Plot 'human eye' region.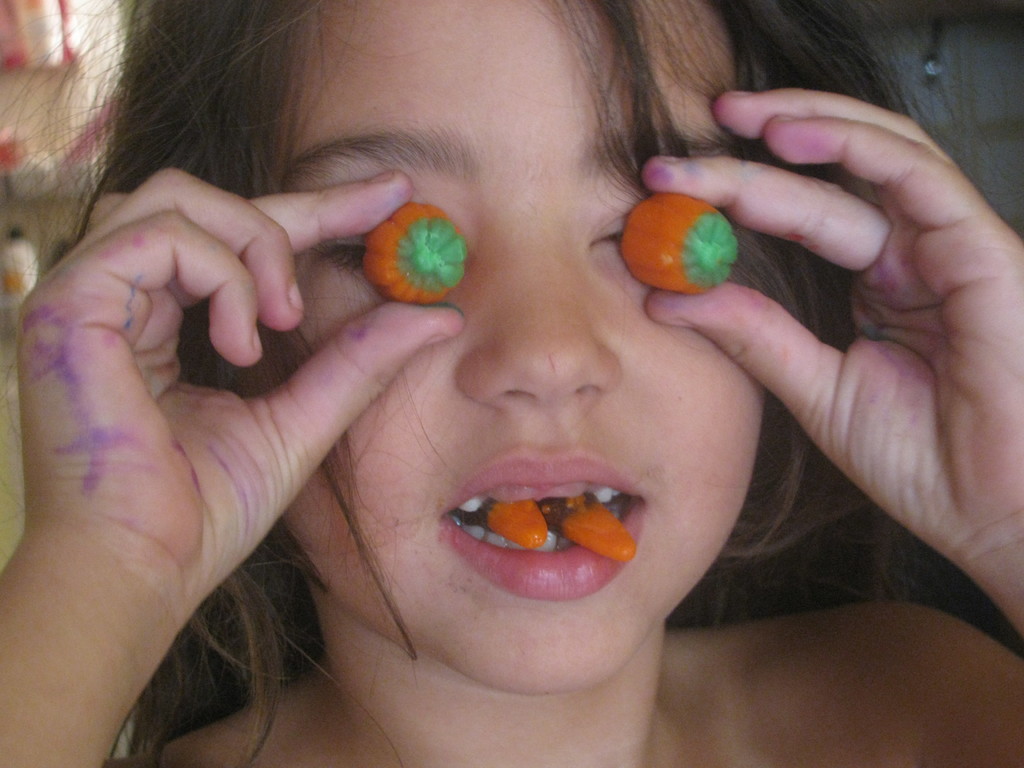
Plotted at box(318, 230, 366, 278).
